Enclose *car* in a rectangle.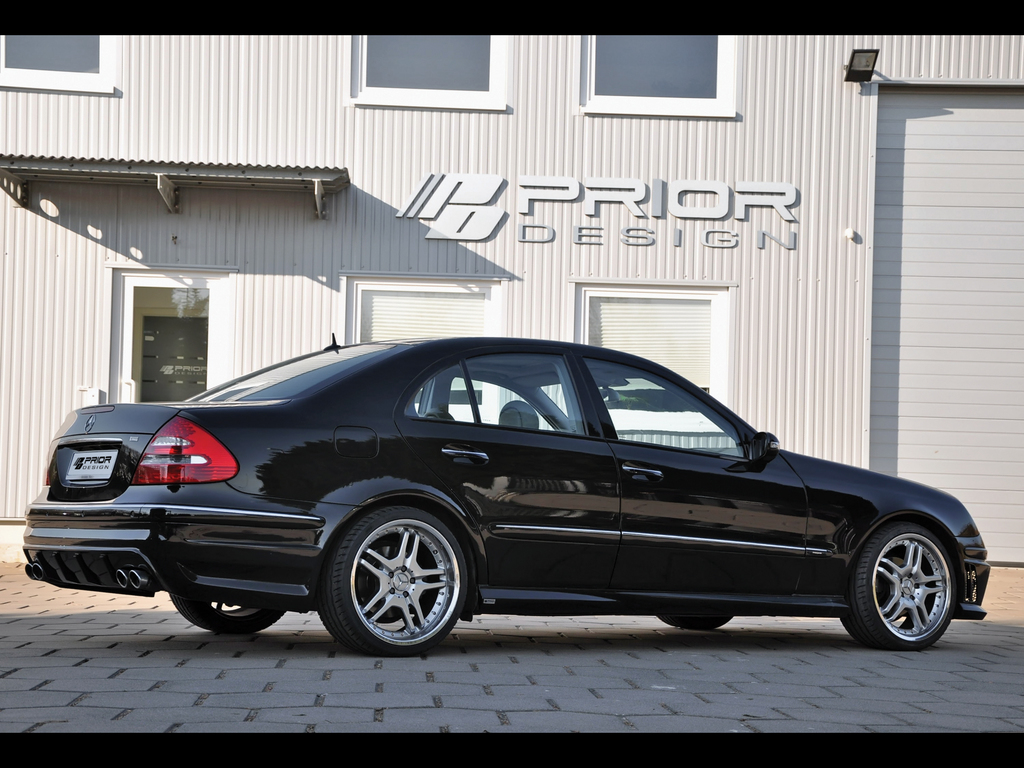
29, 330, 969, 660.
